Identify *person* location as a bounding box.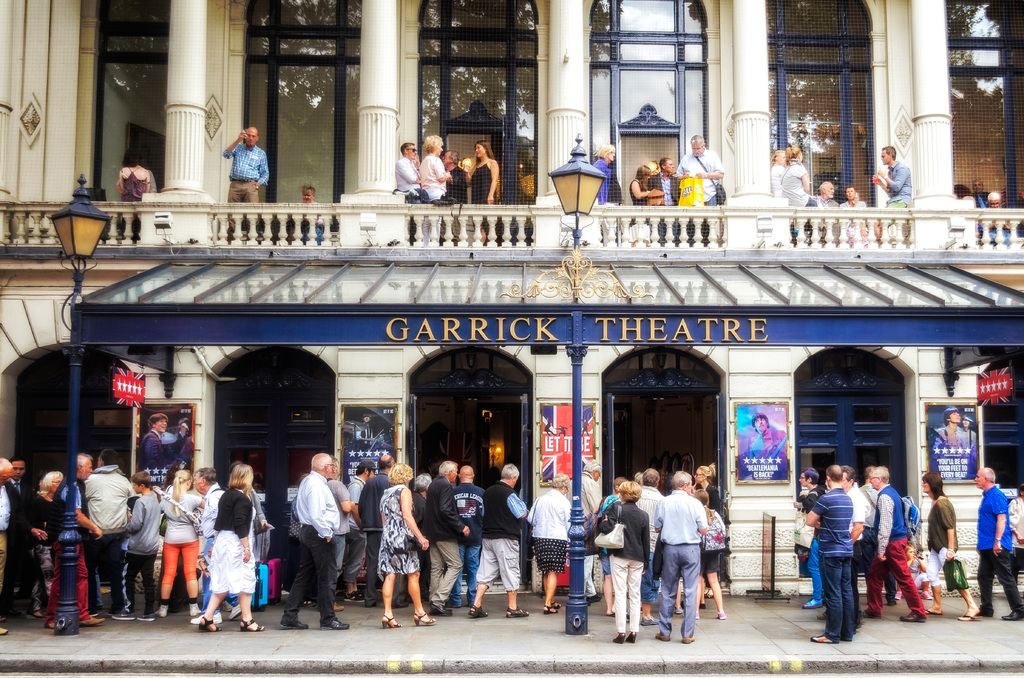
locate(738, 414, 793, 464).
